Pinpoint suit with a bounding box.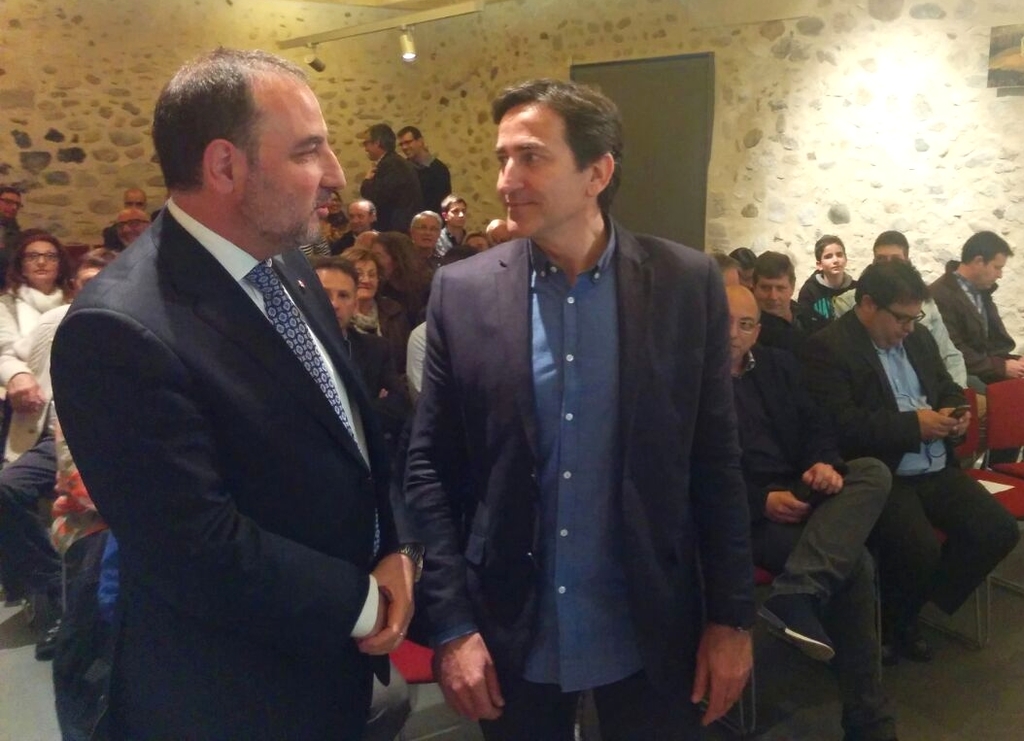
928/260/1004/387.
